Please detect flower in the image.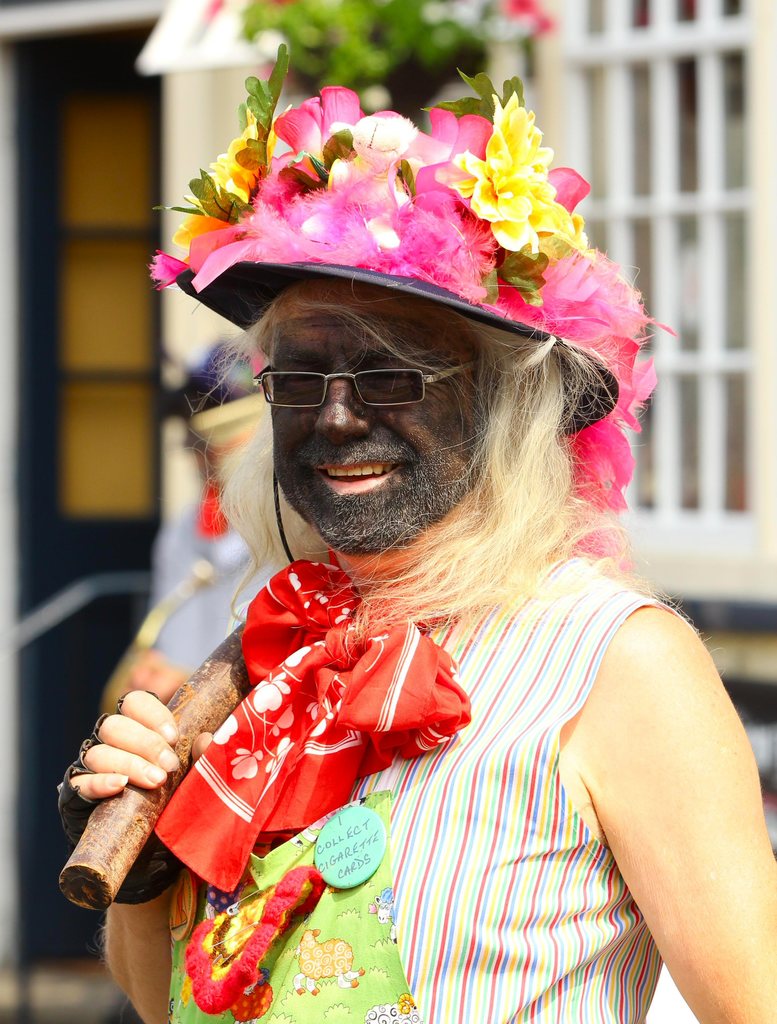
329 113 416 200.
